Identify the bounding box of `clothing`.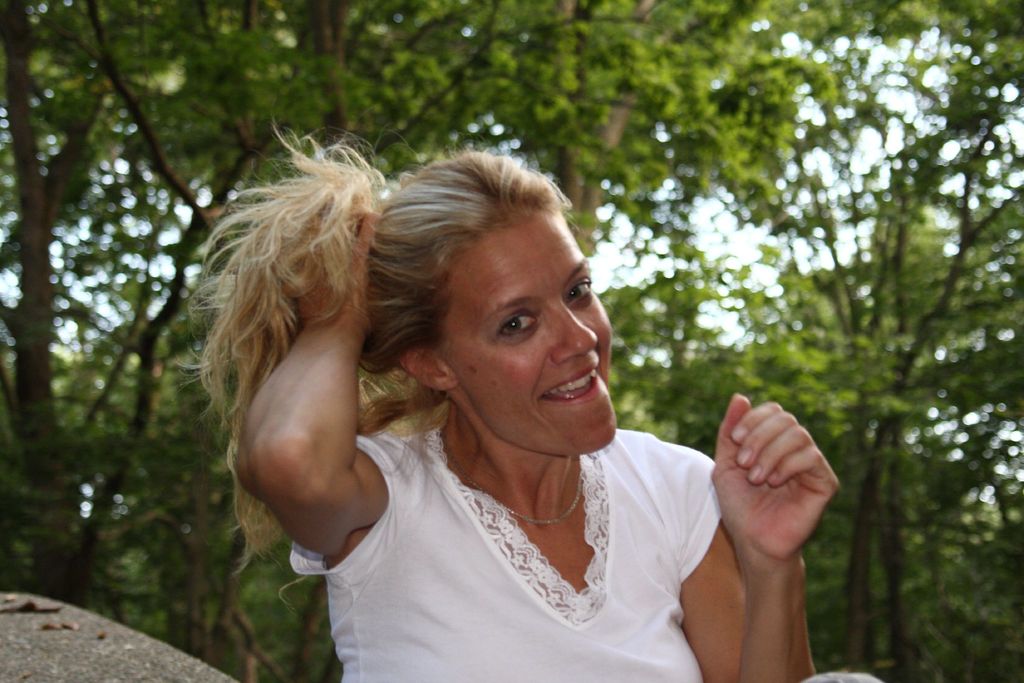
detection(310, 395, 742, 666).
